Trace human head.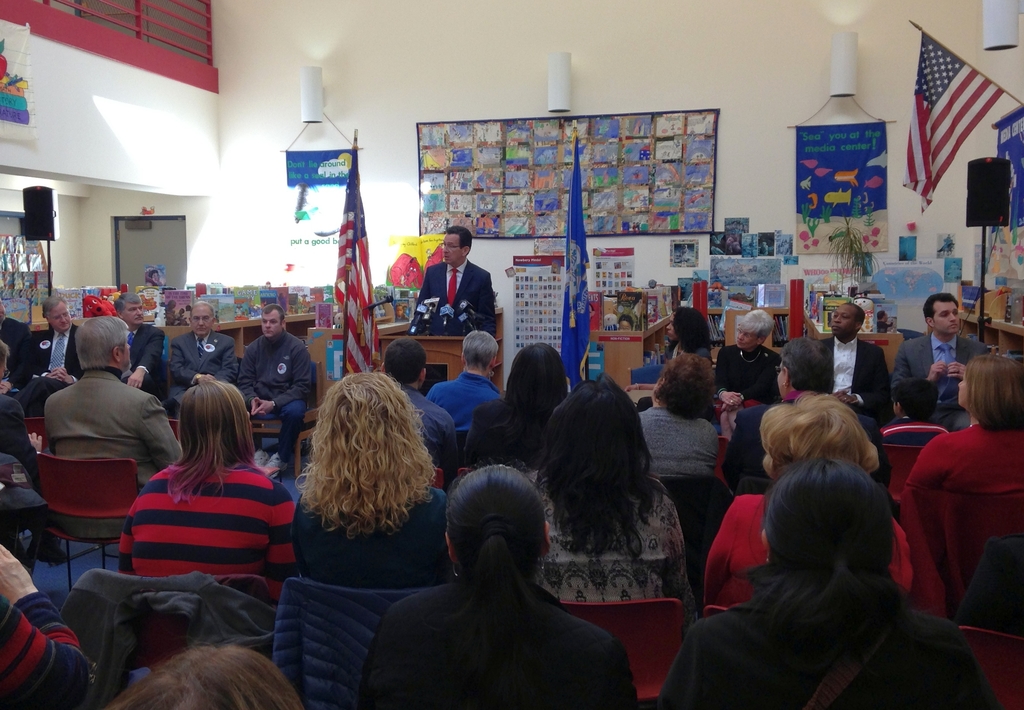
Traced to [760, 460, 893, 596].
